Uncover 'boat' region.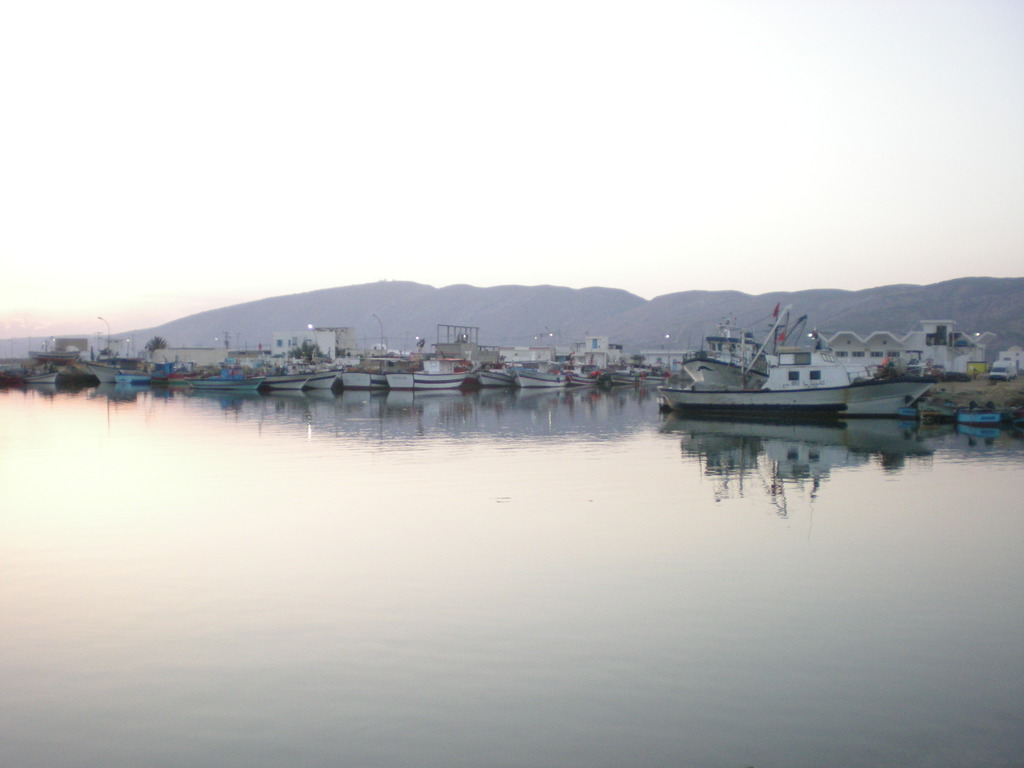
Uncovered: {"left": 644, "top": 312, "right": 936, "bottom": 422}.
